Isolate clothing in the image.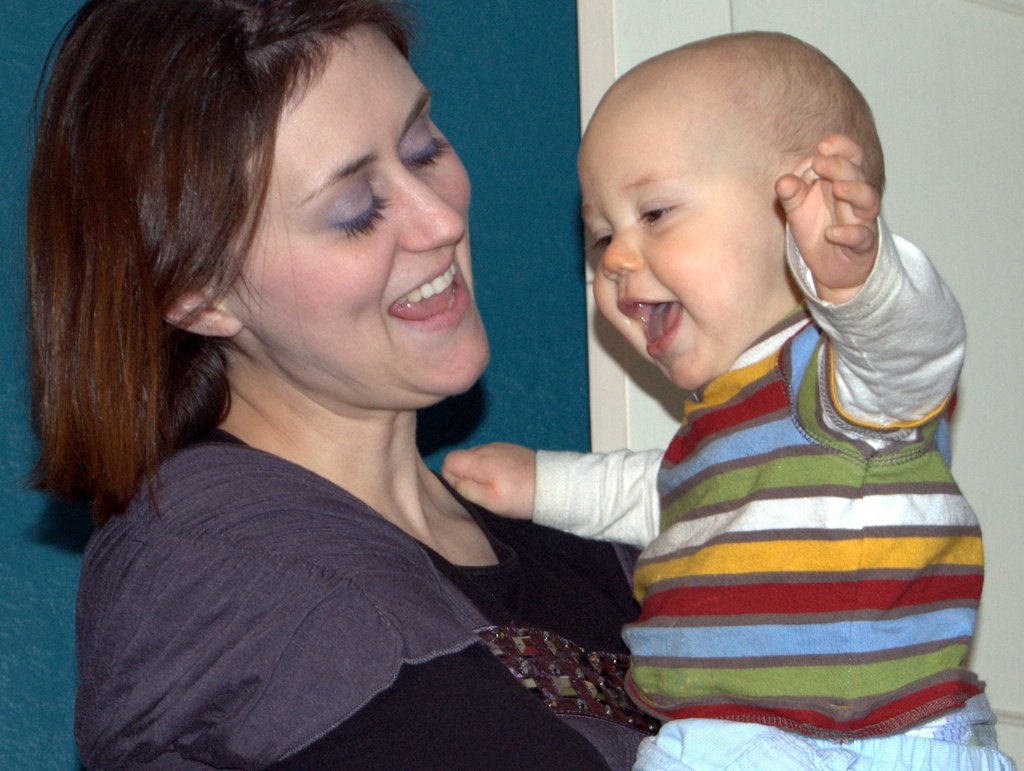
Isolated region: box=[64, 417, 658, 770].
